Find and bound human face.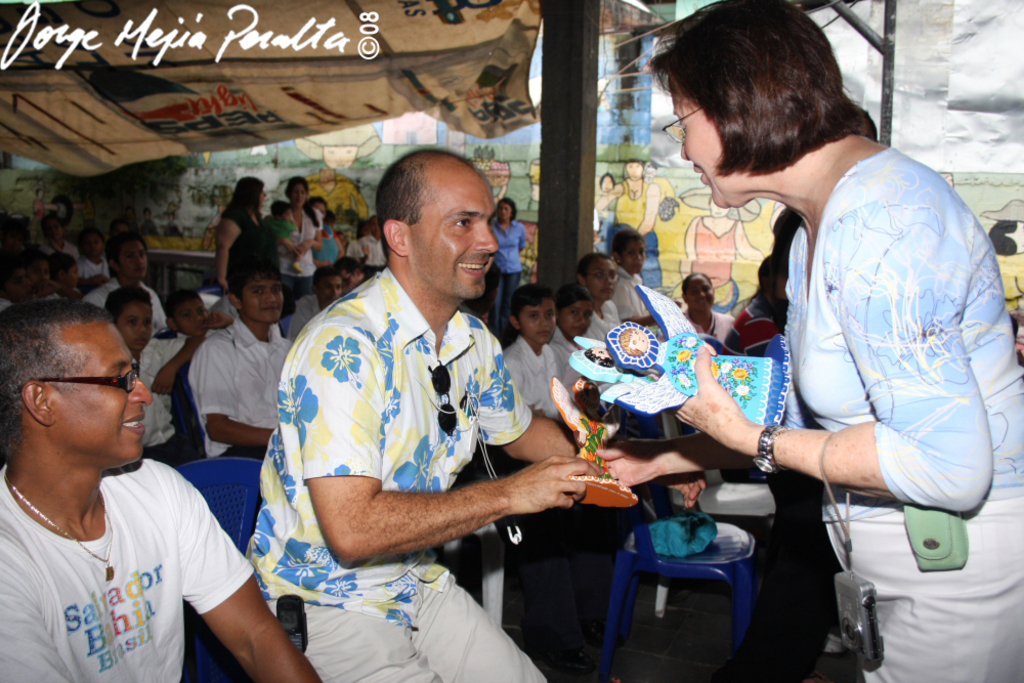
Bound: crop(118, 298, 154, 355).
